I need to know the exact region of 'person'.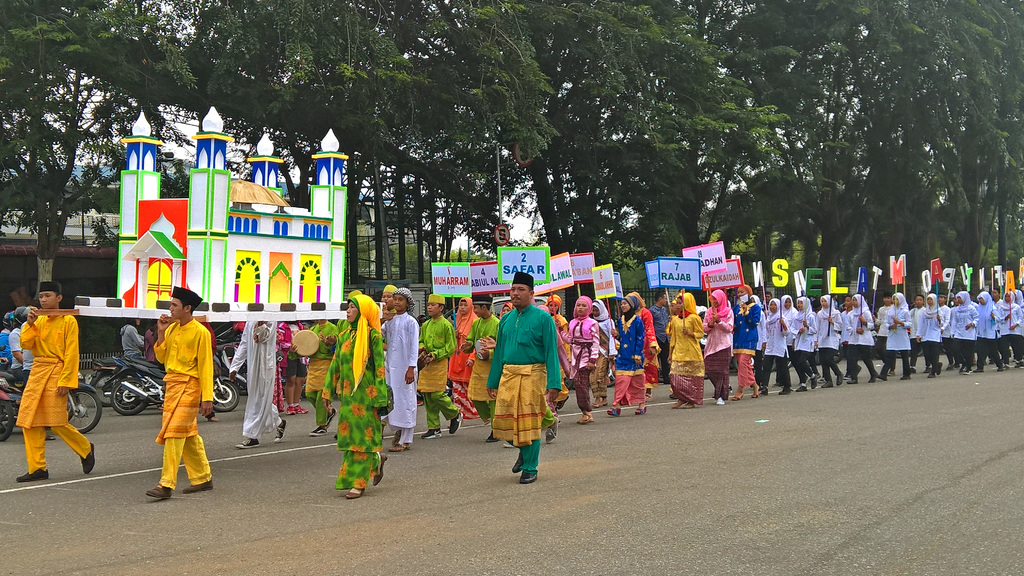
Region: region(556, 294, 600, 420).
